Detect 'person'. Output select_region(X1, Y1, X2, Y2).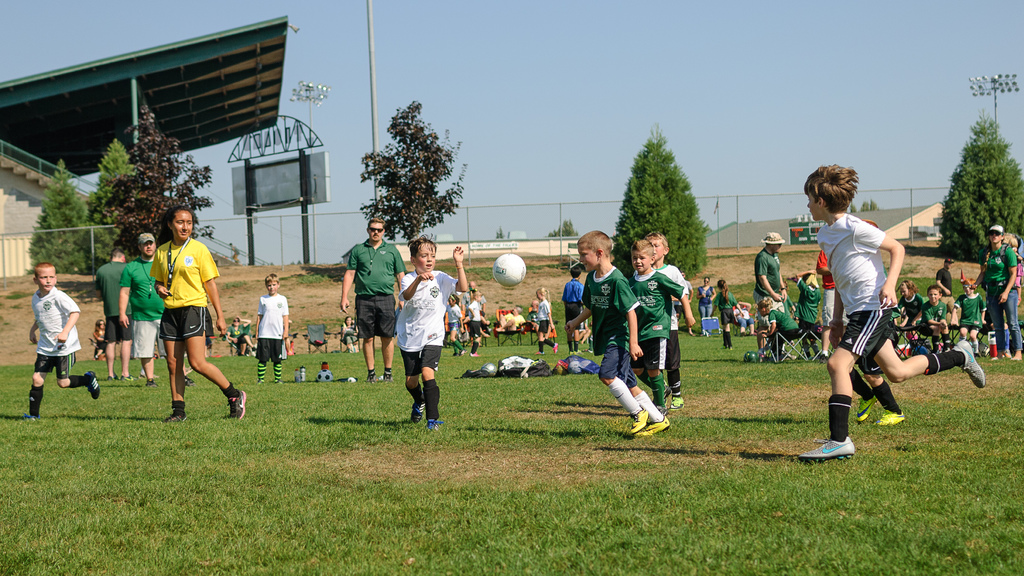
select_region(281, 333, 298, 355).
